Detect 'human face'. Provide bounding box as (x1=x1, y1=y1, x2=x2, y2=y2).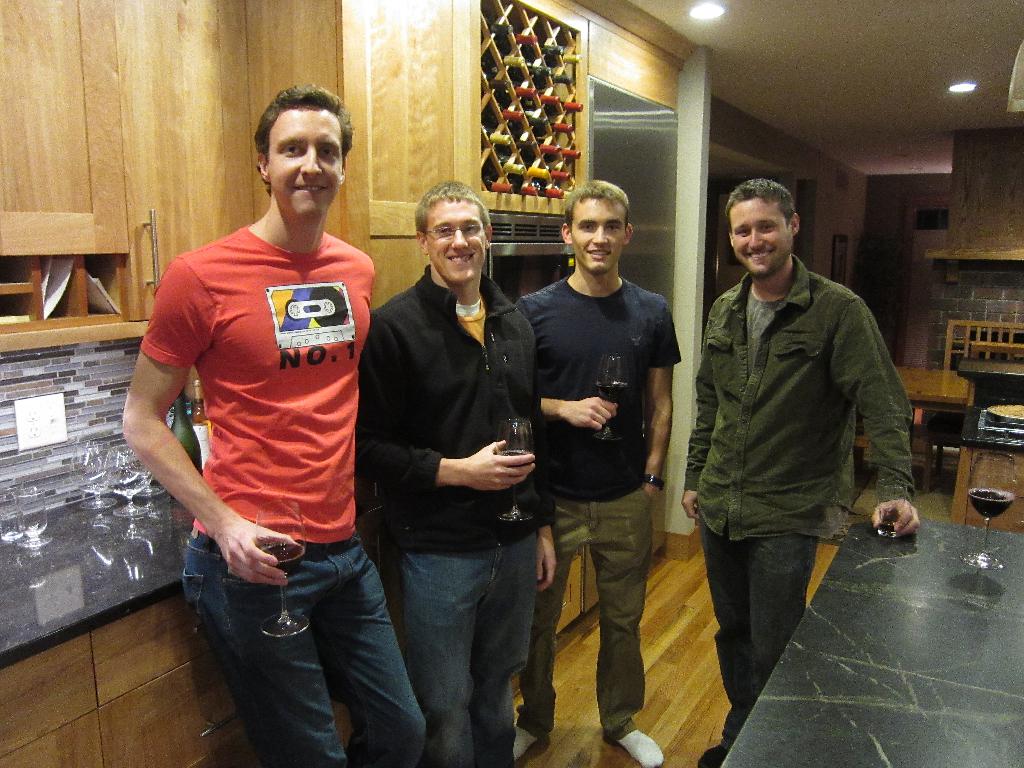
(x1=267, y1=113, x2=342, y2=216).
